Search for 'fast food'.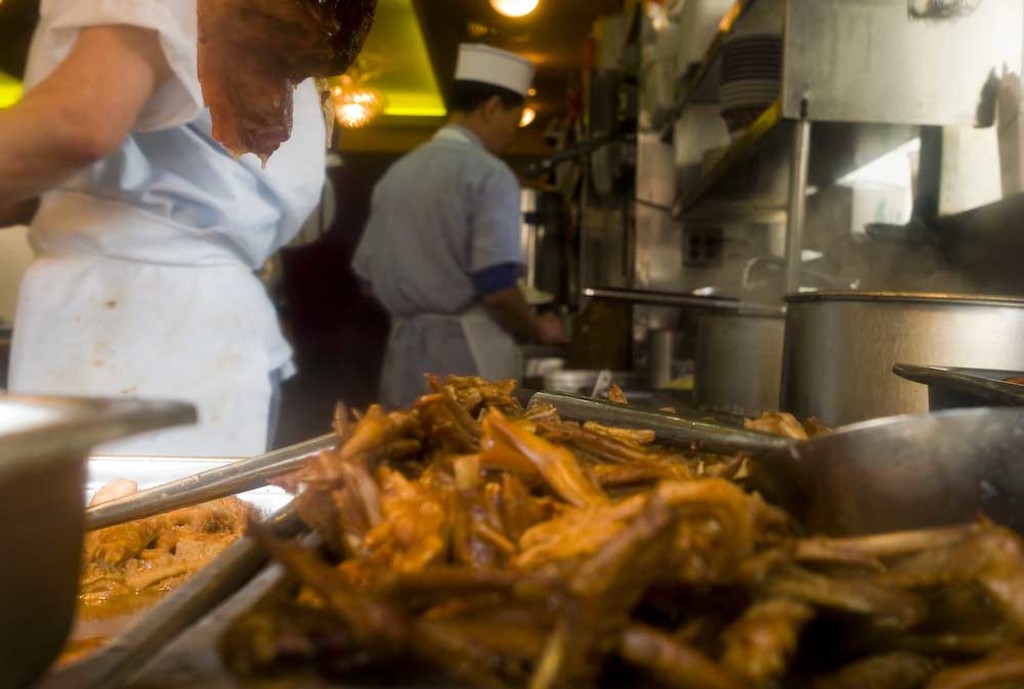
Found at <box>81,337,980,657</box>.
